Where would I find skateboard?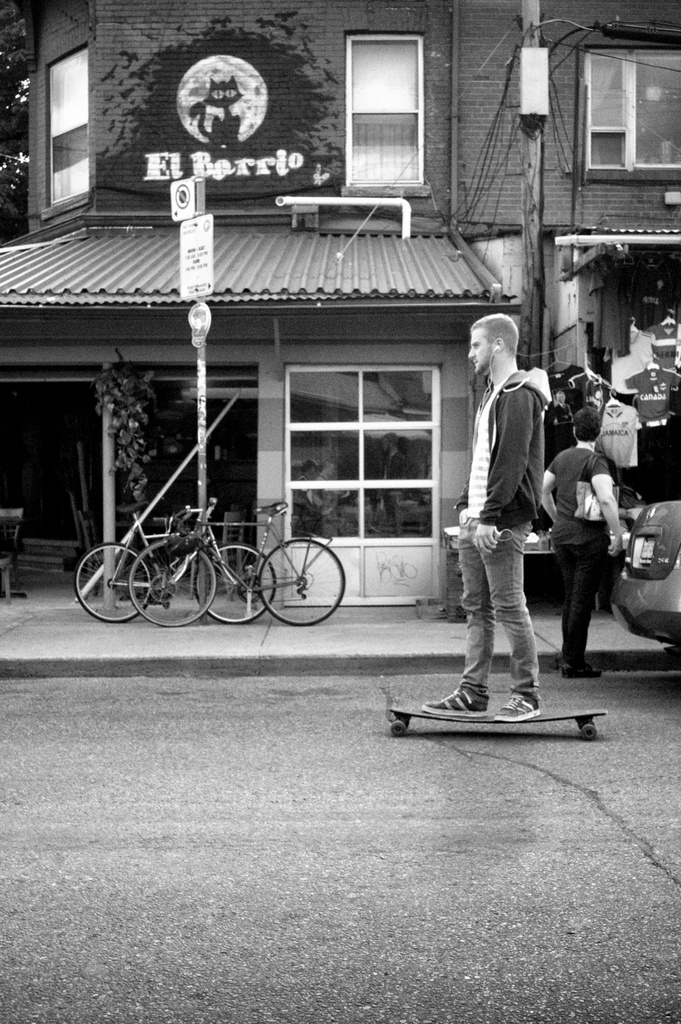
At (389,697,608,742).
